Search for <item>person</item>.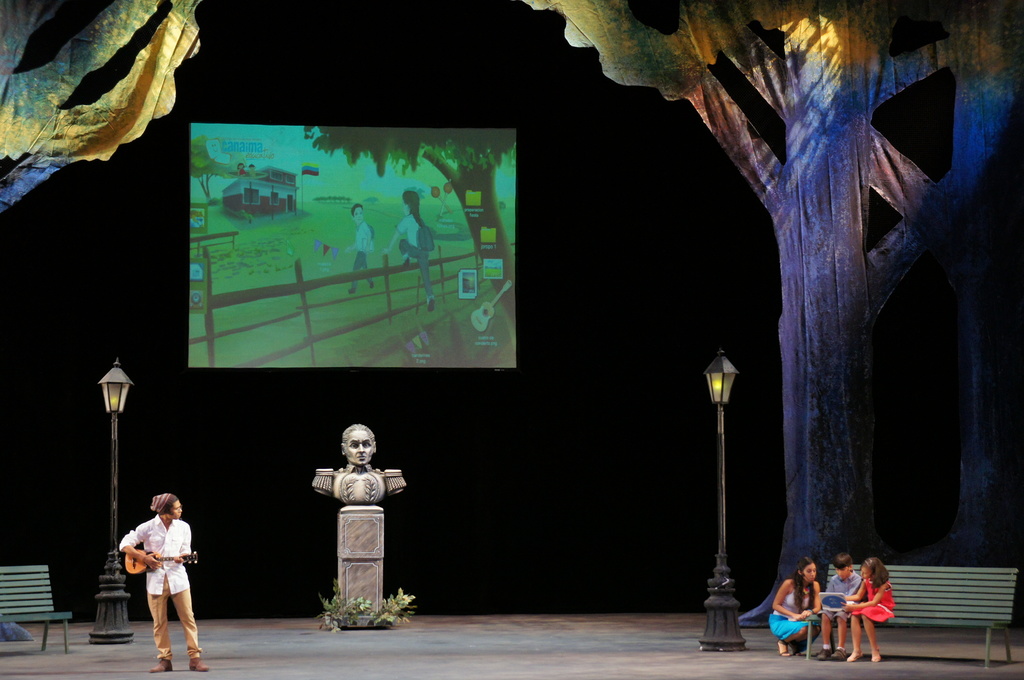
Found at {"left": 121, "top": 493, "right": 192, "bottom": 661}.
